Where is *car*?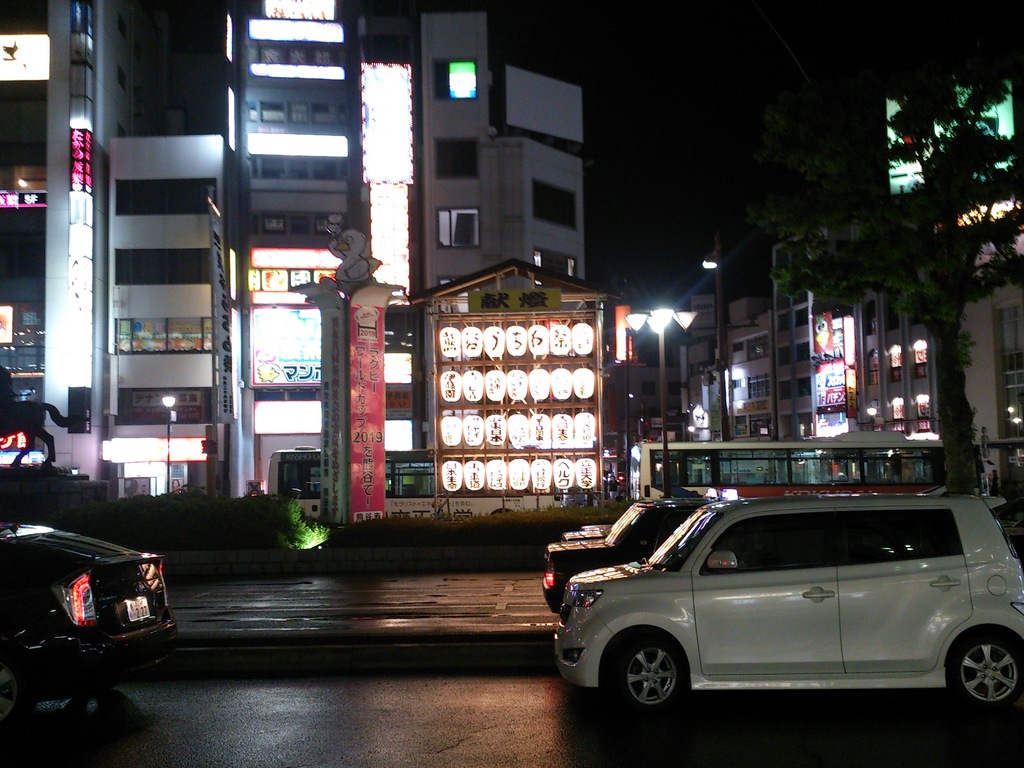
<bbox>547, 492, 1023, 709</bbox>.
